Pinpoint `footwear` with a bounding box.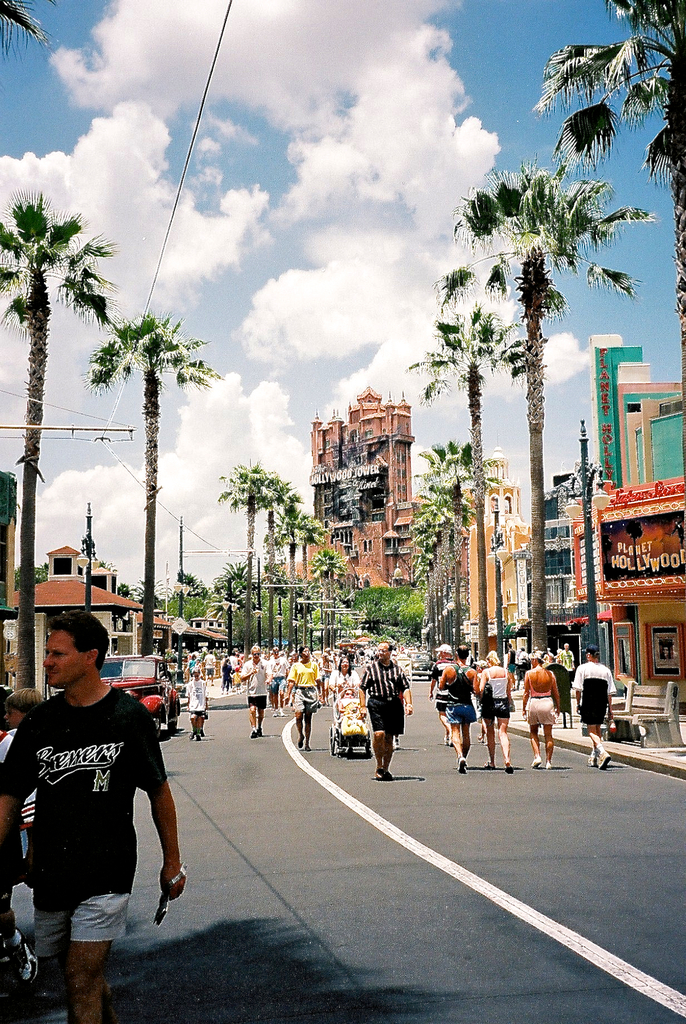
bbox=(4, 937, 39, 982).
